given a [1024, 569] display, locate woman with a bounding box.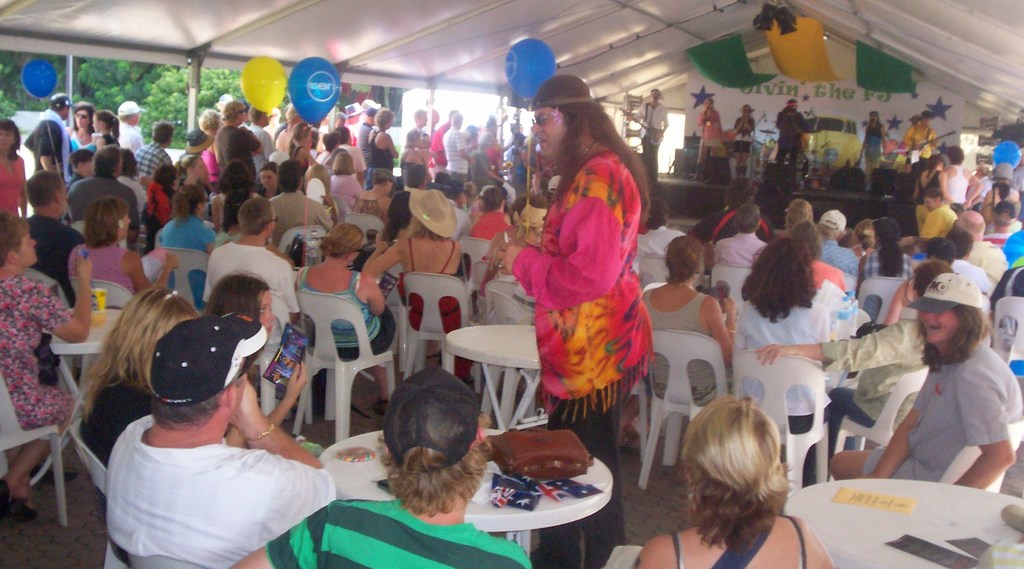
Located: 64, 193, 178, 310.
